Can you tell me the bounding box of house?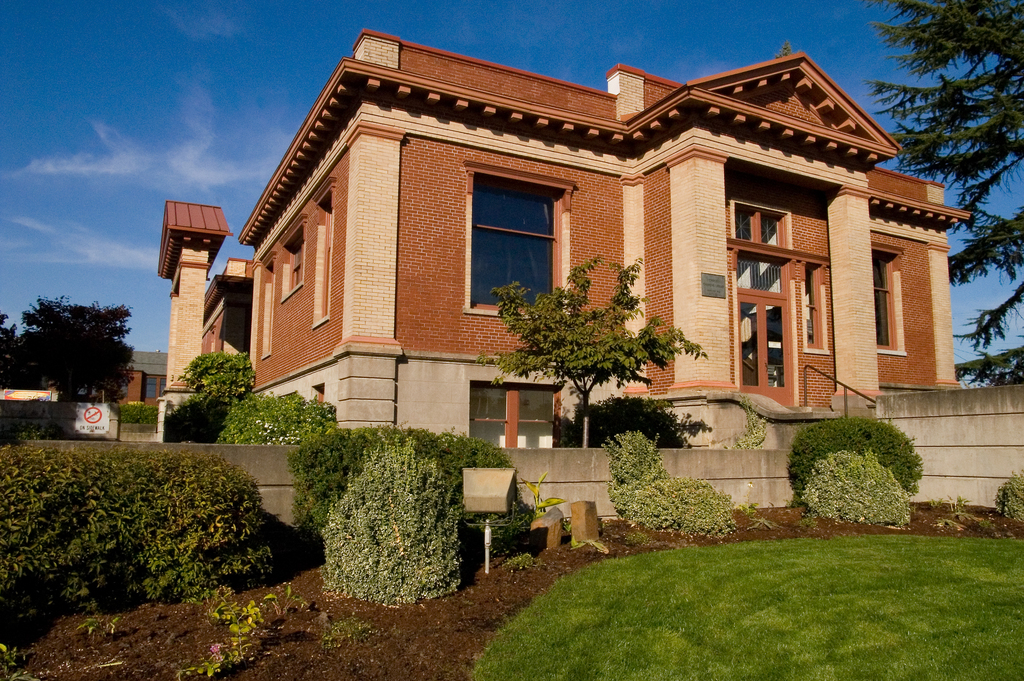
x1=167, y1=25, x2=948, y2=541.
